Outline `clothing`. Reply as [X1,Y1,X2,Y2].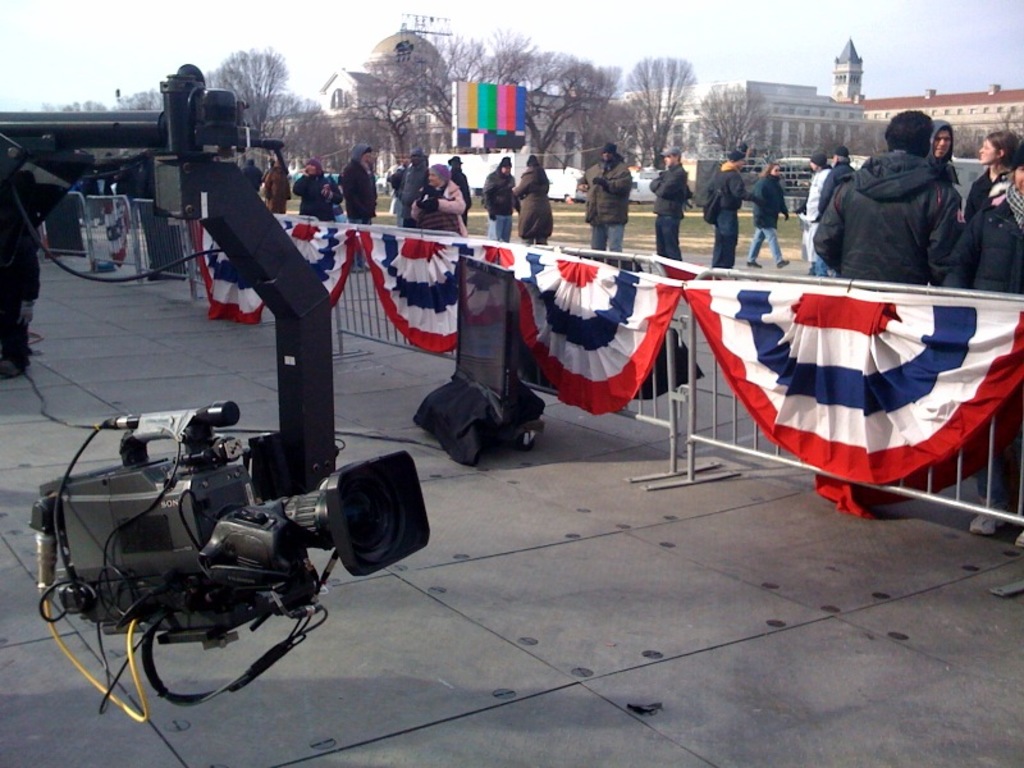
[741,175,786,261].
